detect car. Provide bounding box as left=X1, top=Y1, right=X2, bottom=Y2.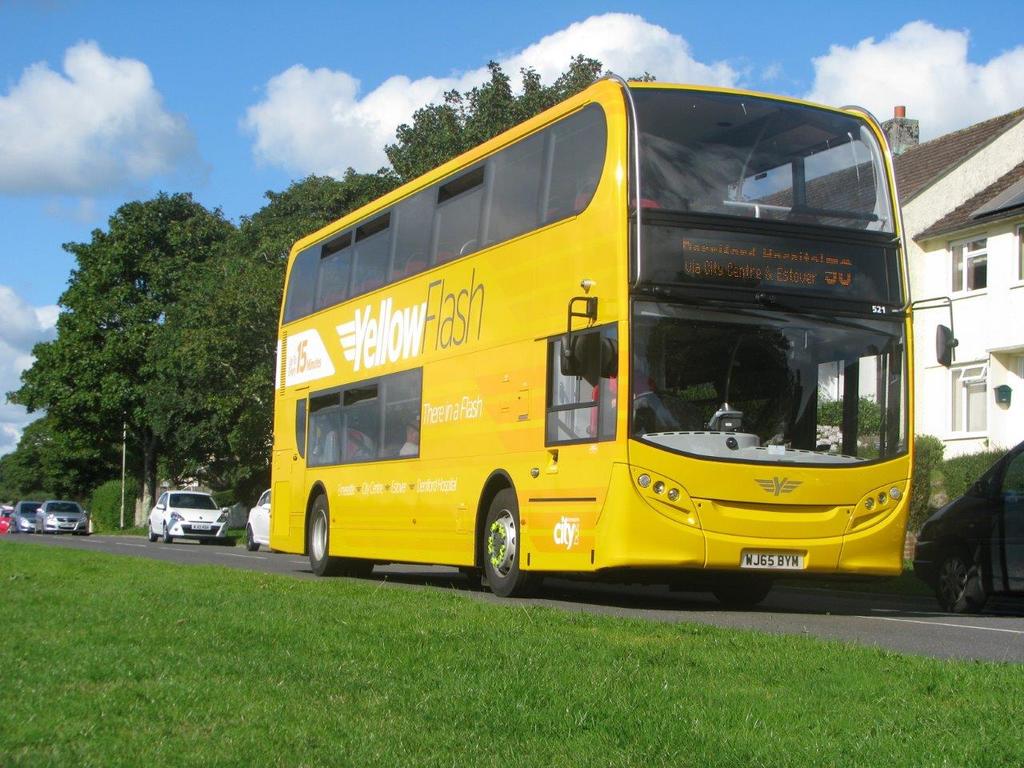
left=10, top=502, right=38, bottom=532.
